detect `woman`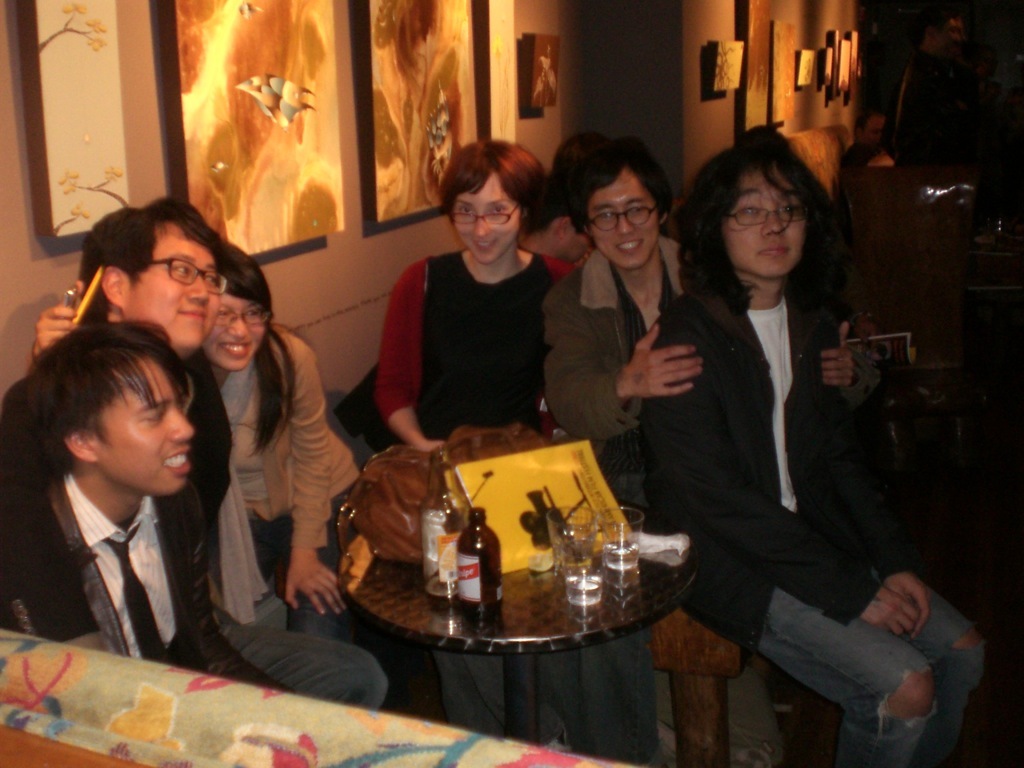
region(28, 233, 391, 614)
